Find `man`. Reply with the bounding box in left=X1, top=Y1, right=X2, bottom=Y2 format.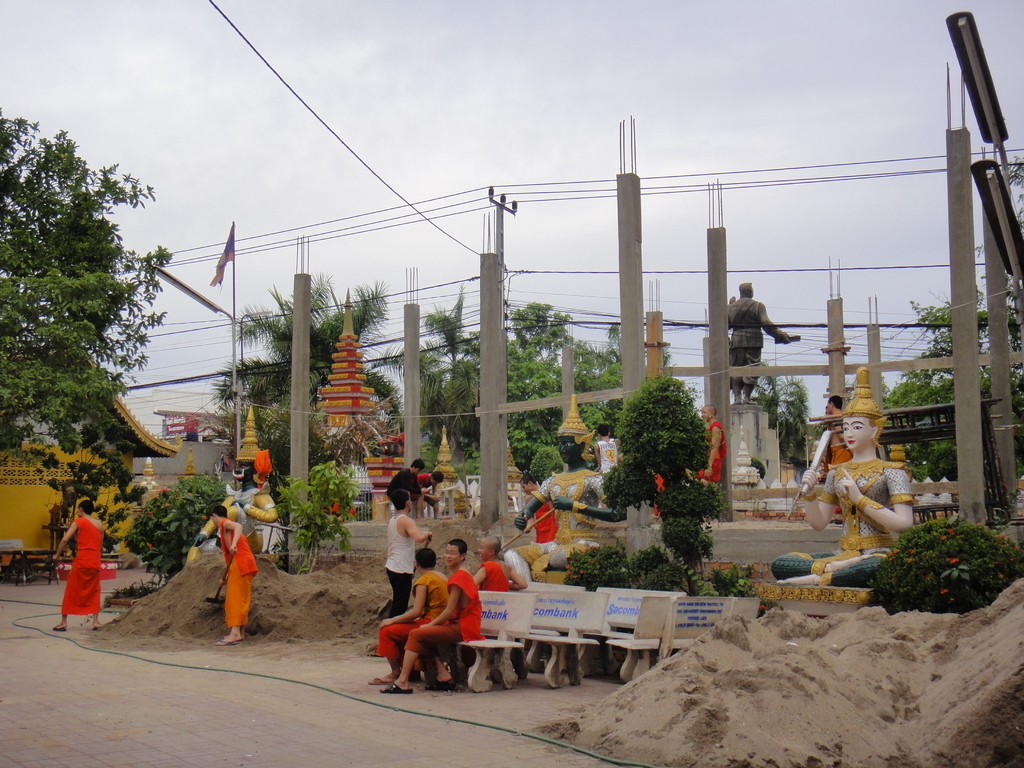
left=49, top=499, right=107, bottom=632.
